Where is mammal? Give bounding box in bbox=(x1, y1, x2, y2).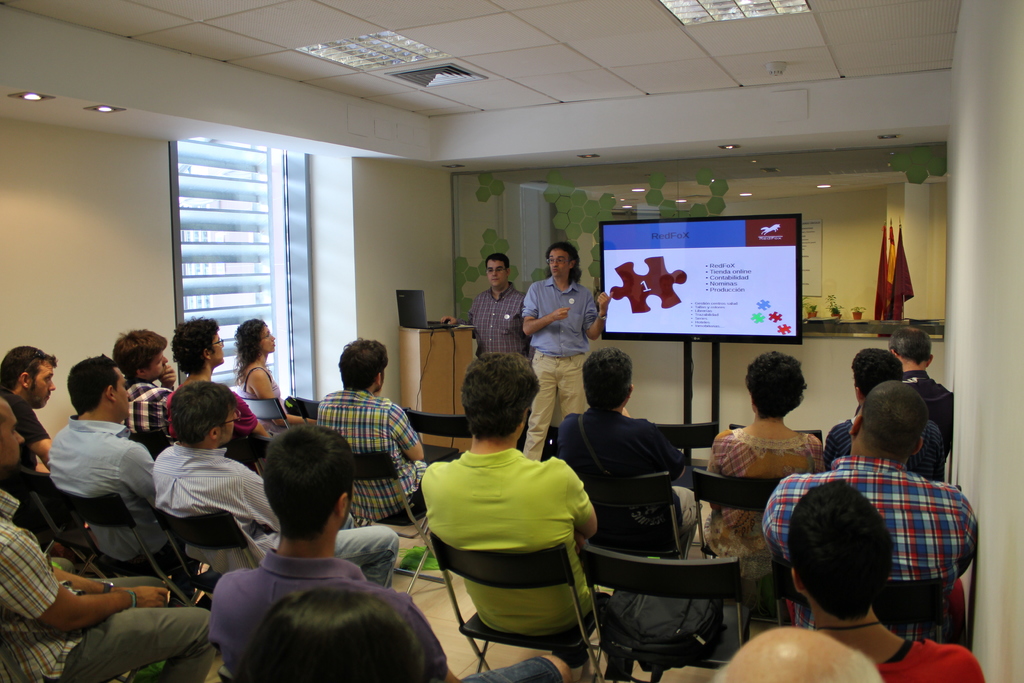
bbox=(788, 475, 995, 682).
